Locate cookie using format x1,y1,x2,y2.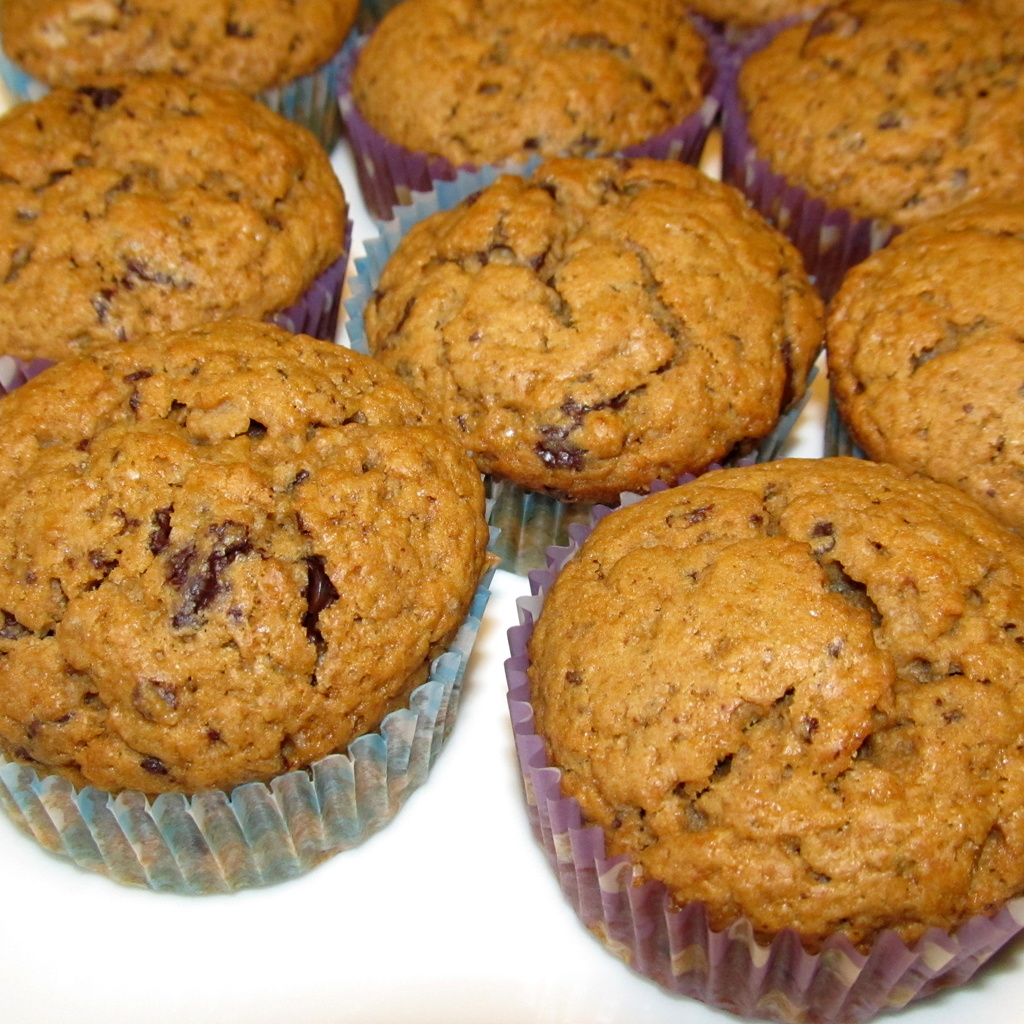
0,70,350,368.
